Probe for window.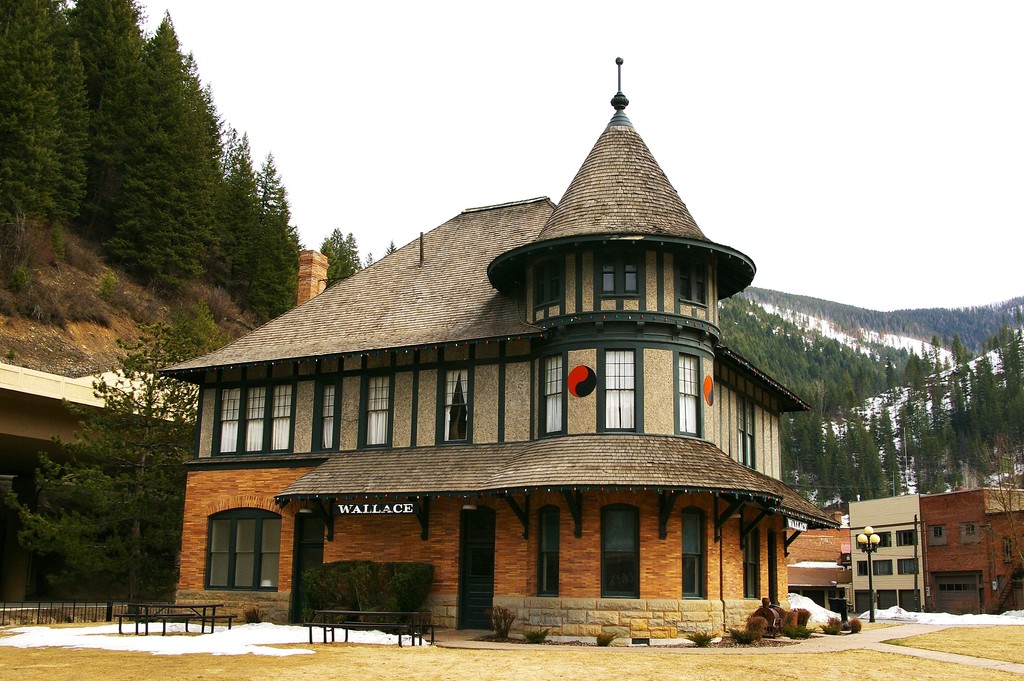
Probe result: {"left": 902, "top": 587, "right": 923, "bottom": 615}.
